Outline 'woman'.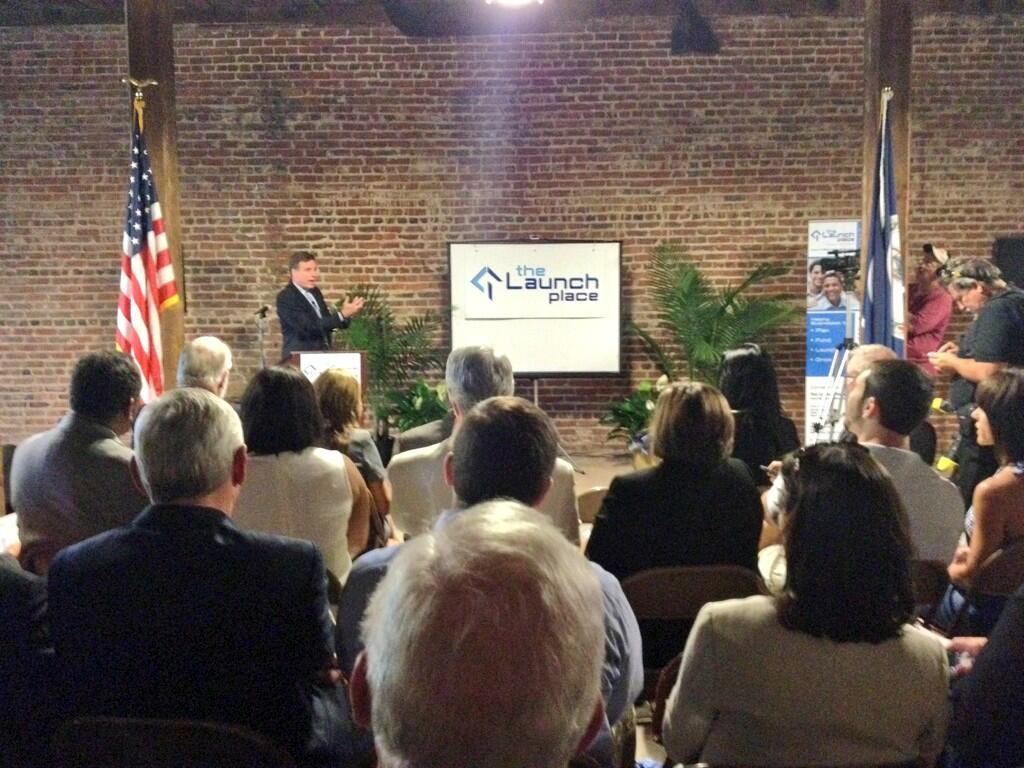
Outline: left=597, top=381, right=773, bottom=650.
